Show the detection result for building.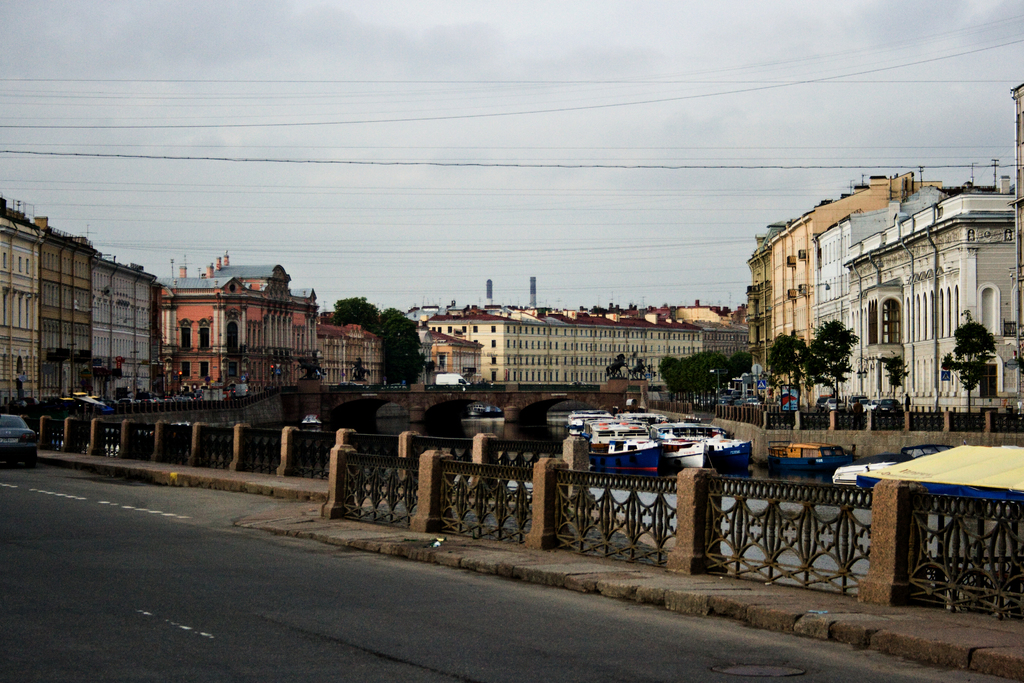
(left=157, top=254, right=316, bottom=399).
